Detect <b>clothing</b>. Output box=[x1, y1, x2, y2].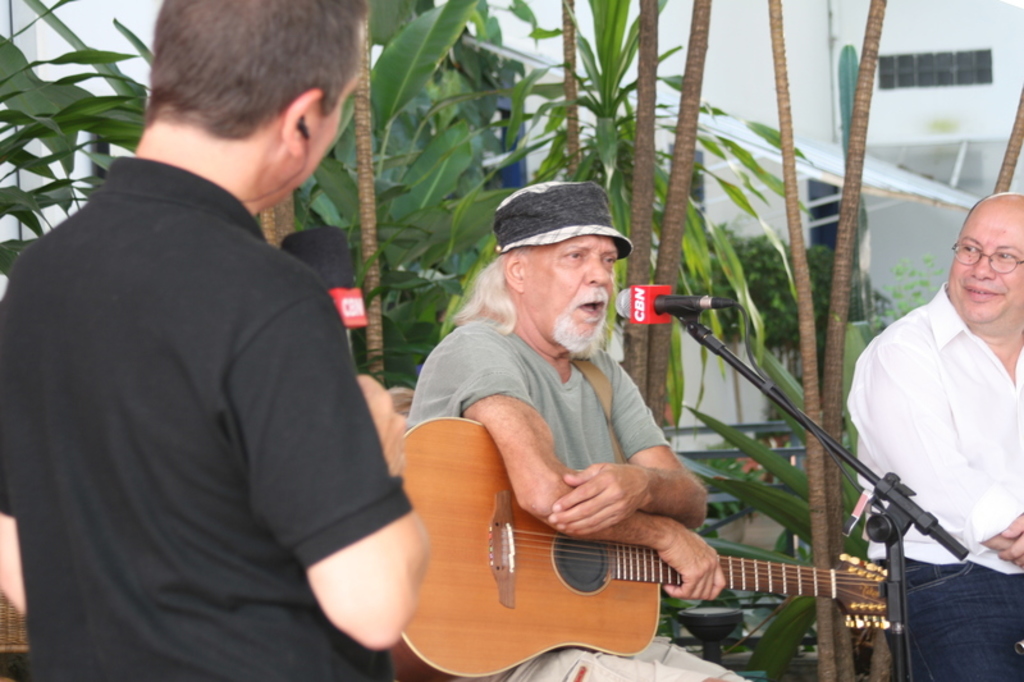
box=[27, 105, 394, 678].
